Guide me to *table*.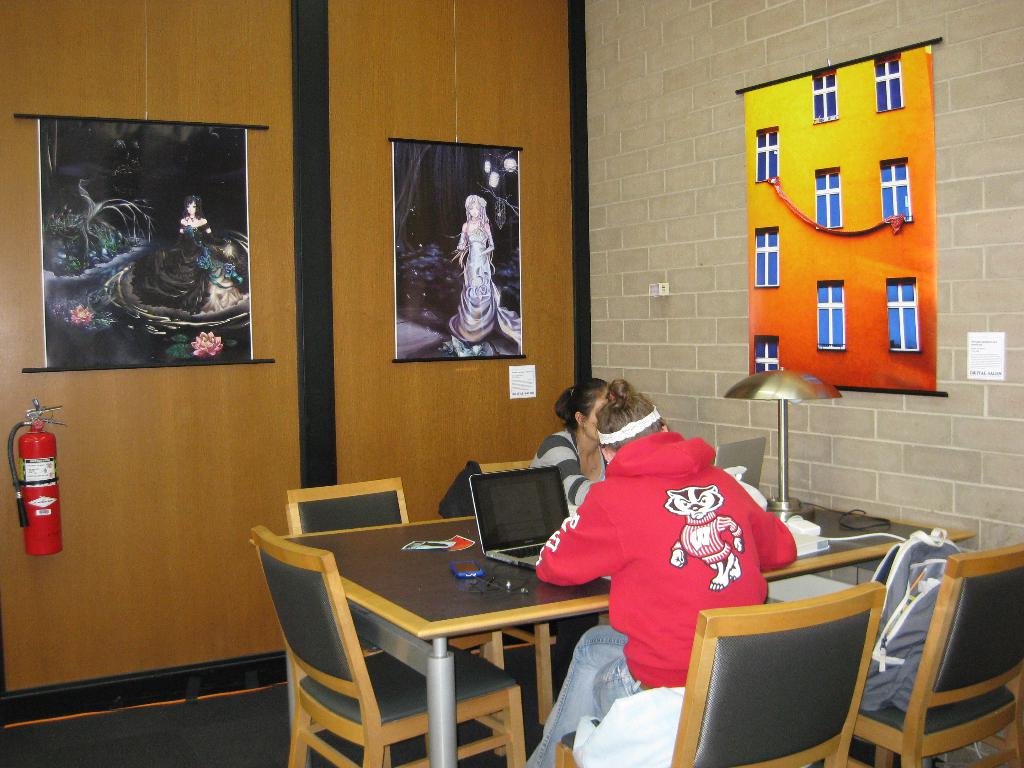
Guidance: region(246, 504, 976, 767).
